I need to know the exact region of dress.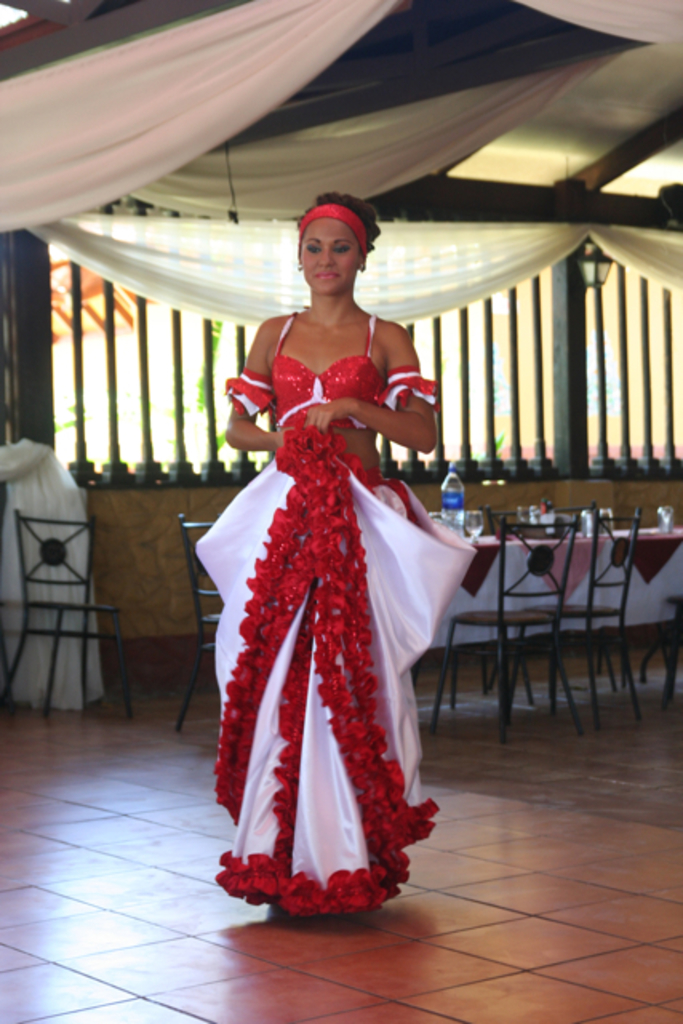
Region: {"left": 184, "top": 280, "right": 457, "bottom": 901}.
